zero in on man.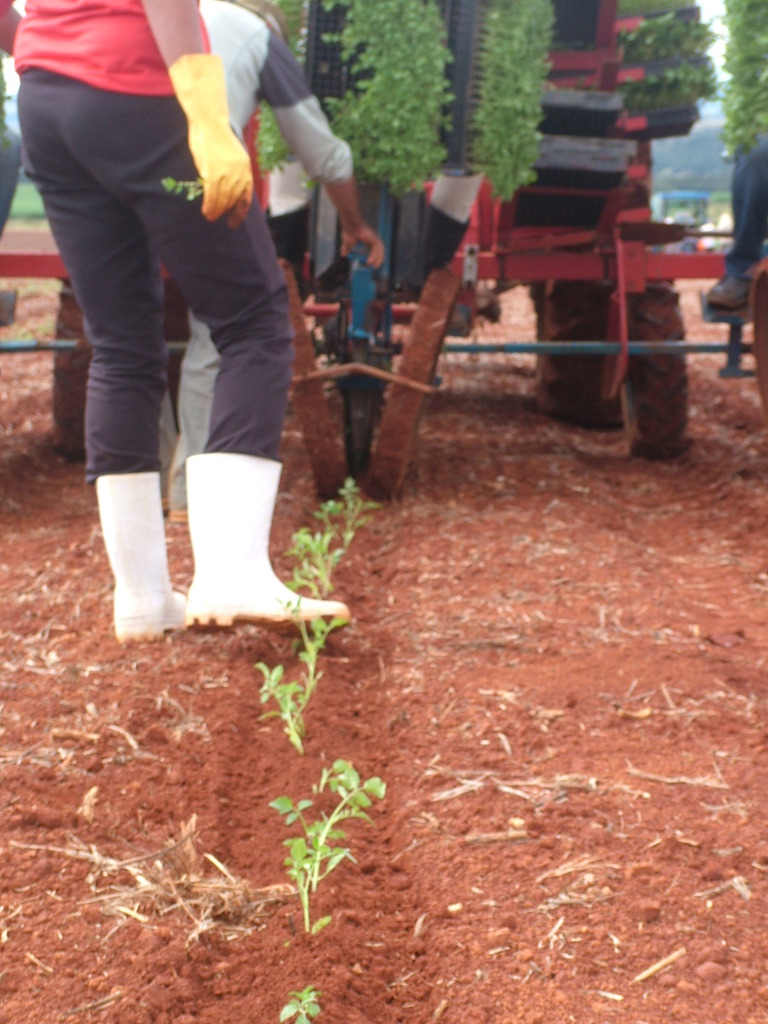
Zeroed in: 0 0 352 636.
